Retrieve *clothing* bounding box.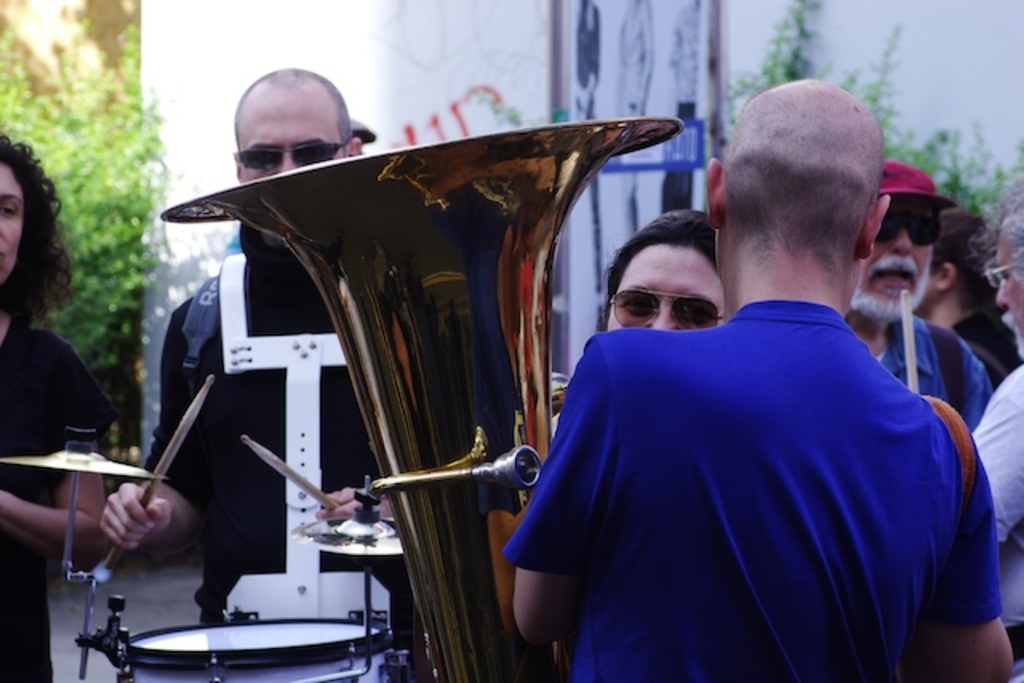
Bounding box: [x1=139, y1=216, x2=416, y2=625].
